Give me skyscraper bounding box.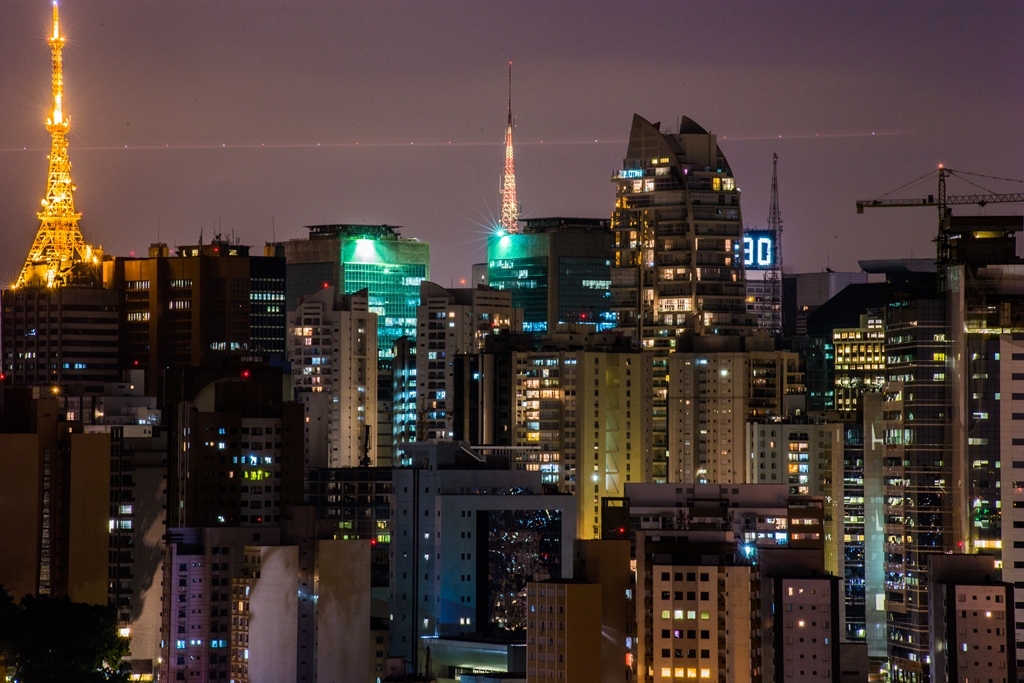
{"x1": 0, "y1": 374, "x2": 161, "y2": 679}.
